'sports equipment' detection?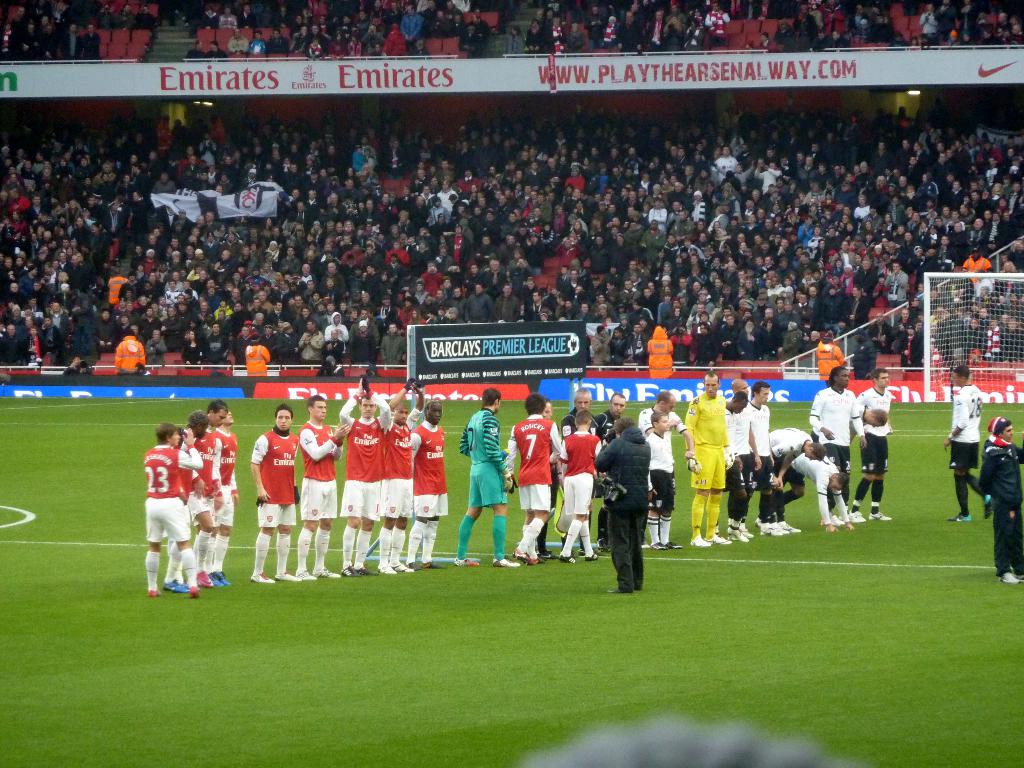
detection(869, 509, 893, 520)
